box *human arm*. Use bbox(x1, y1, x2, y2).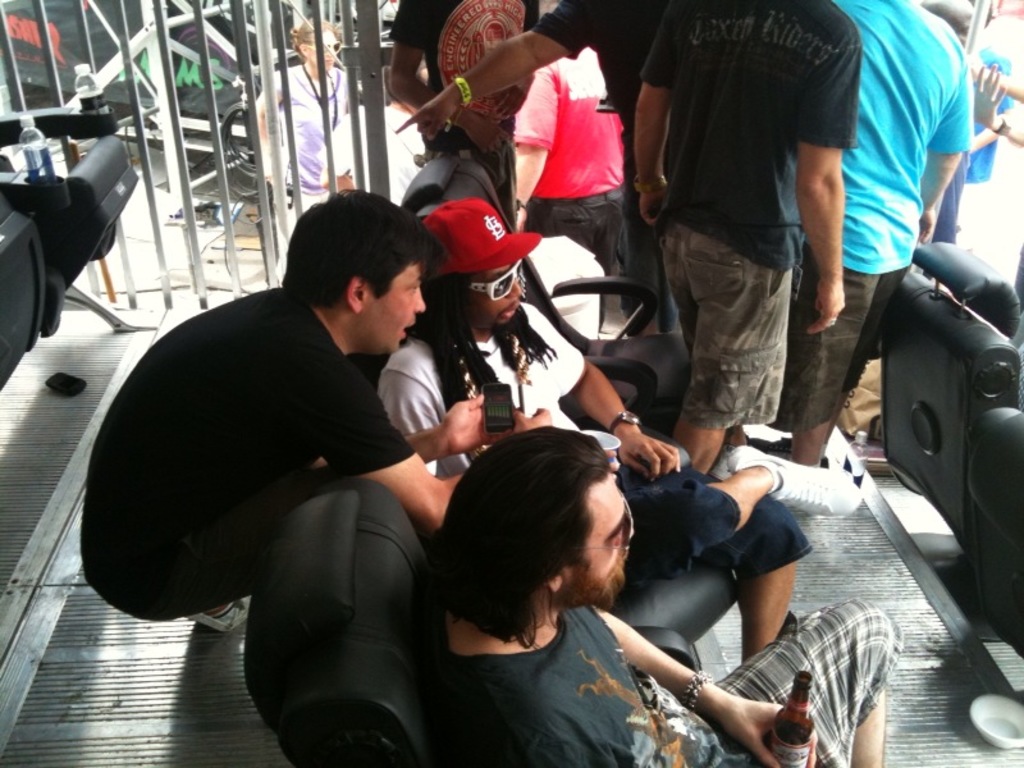
bbox(392, 0, 641, 140).
